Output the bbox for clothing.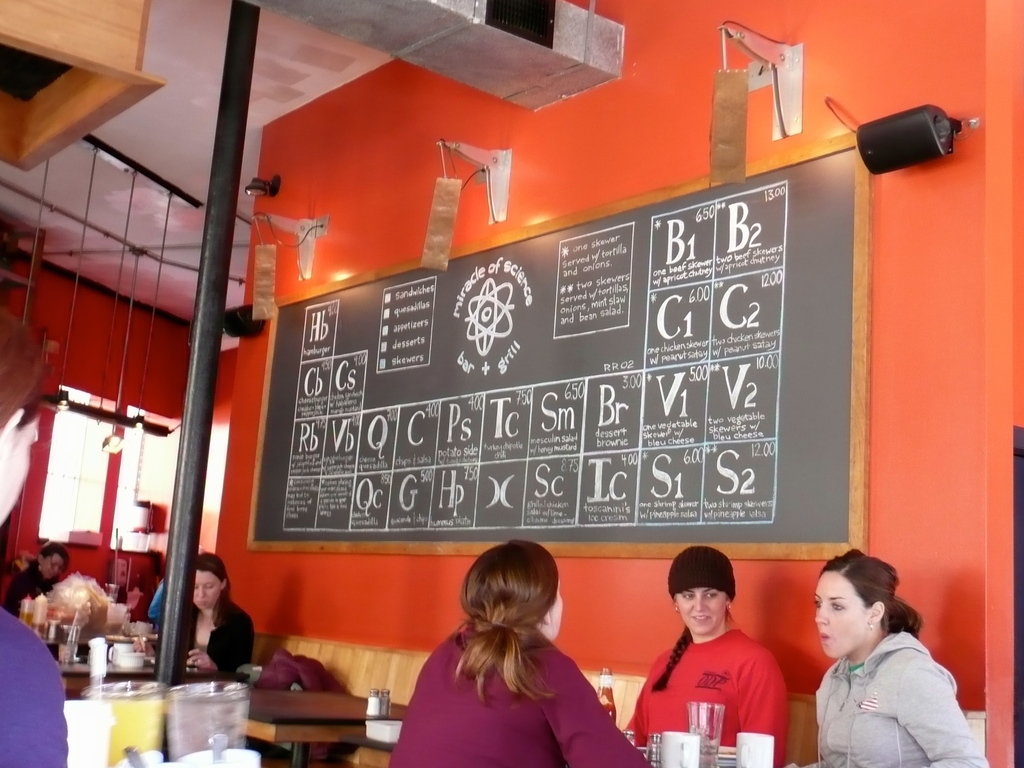
bbox(177, 593, 263, 680).
